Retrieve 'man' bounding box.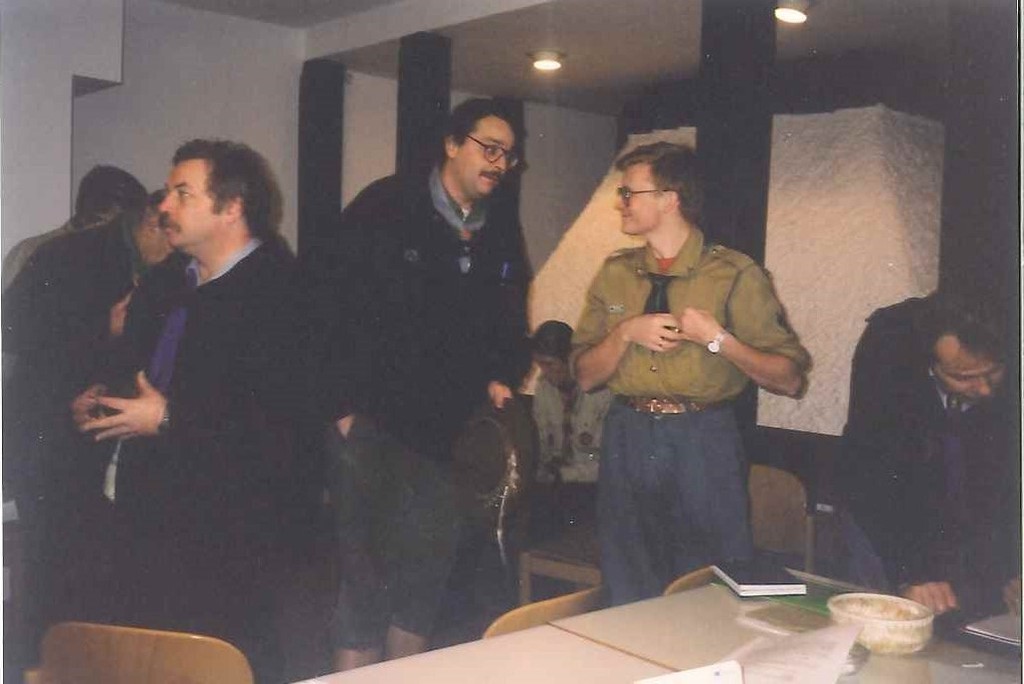
Bounding box: 572,135,808,607.
